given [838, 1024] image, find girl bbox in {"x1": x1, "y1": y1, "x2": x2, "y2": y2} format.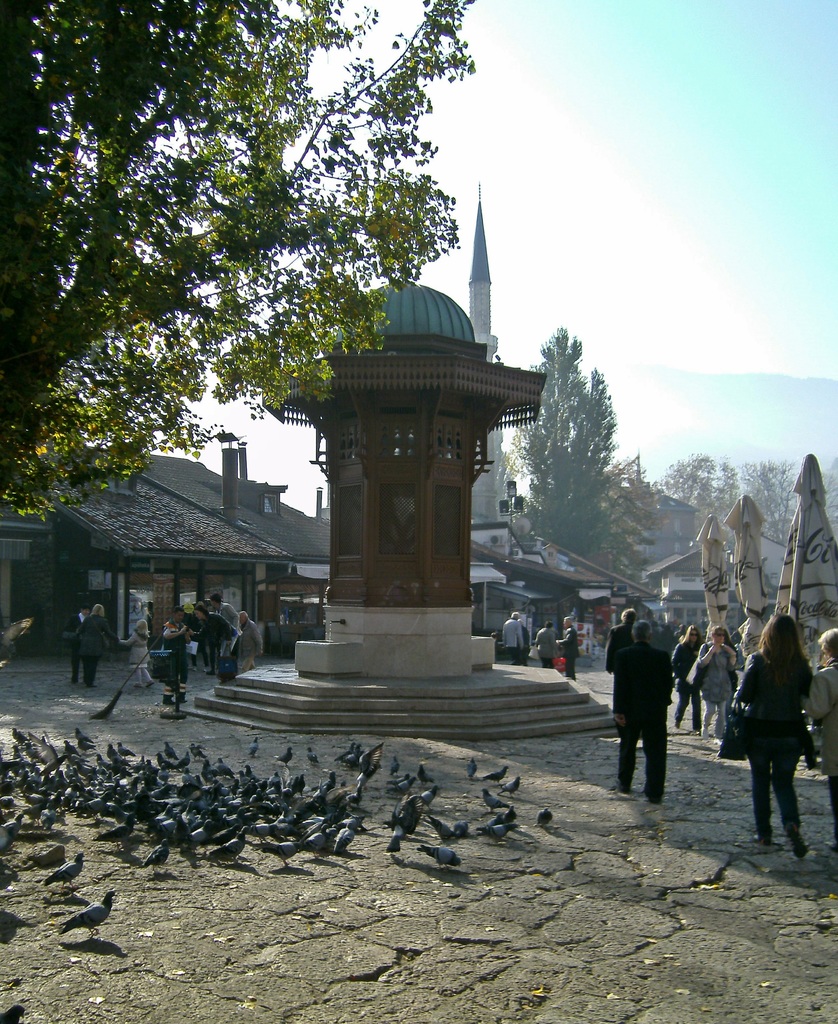
{"x1": 672, "y1": 613, "x2": 704, "y2": 733}.
